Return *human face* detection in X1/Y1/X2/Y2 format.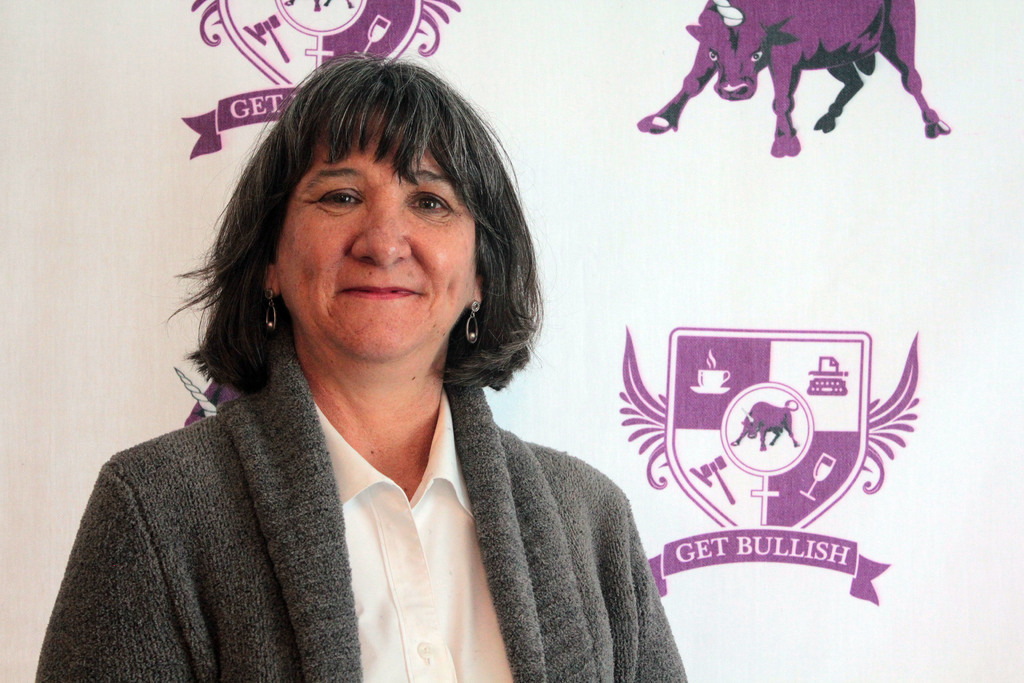
275/99/477/361.
